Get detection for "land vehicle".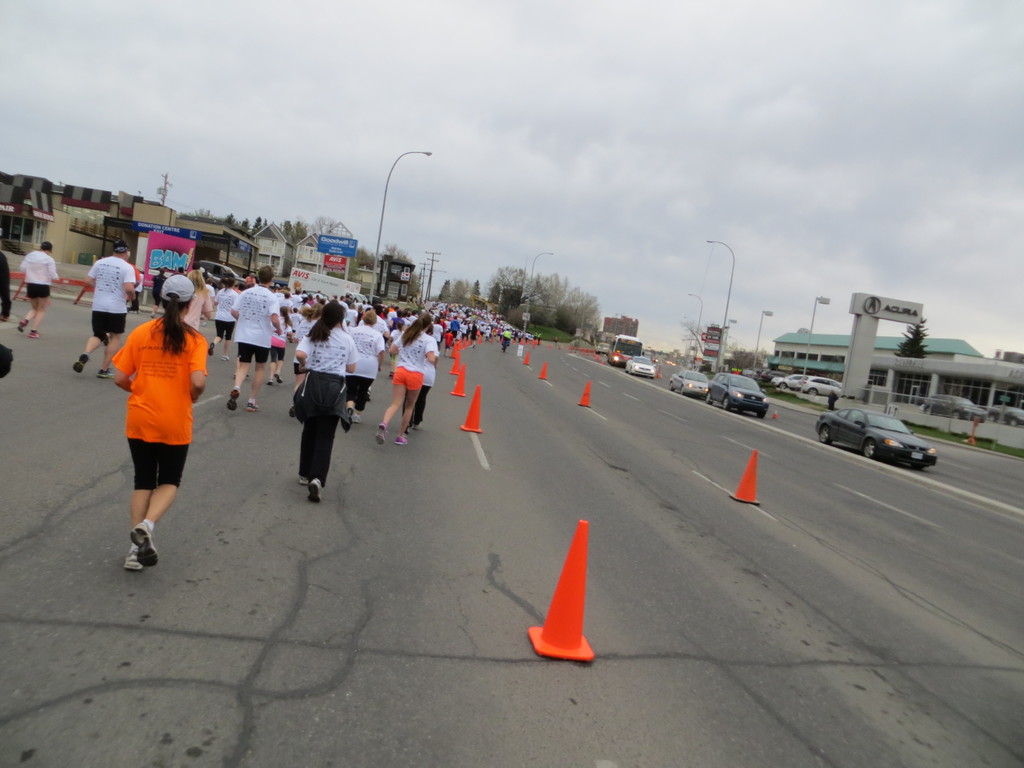
Detection: locate(815, 408, 938, 465).
